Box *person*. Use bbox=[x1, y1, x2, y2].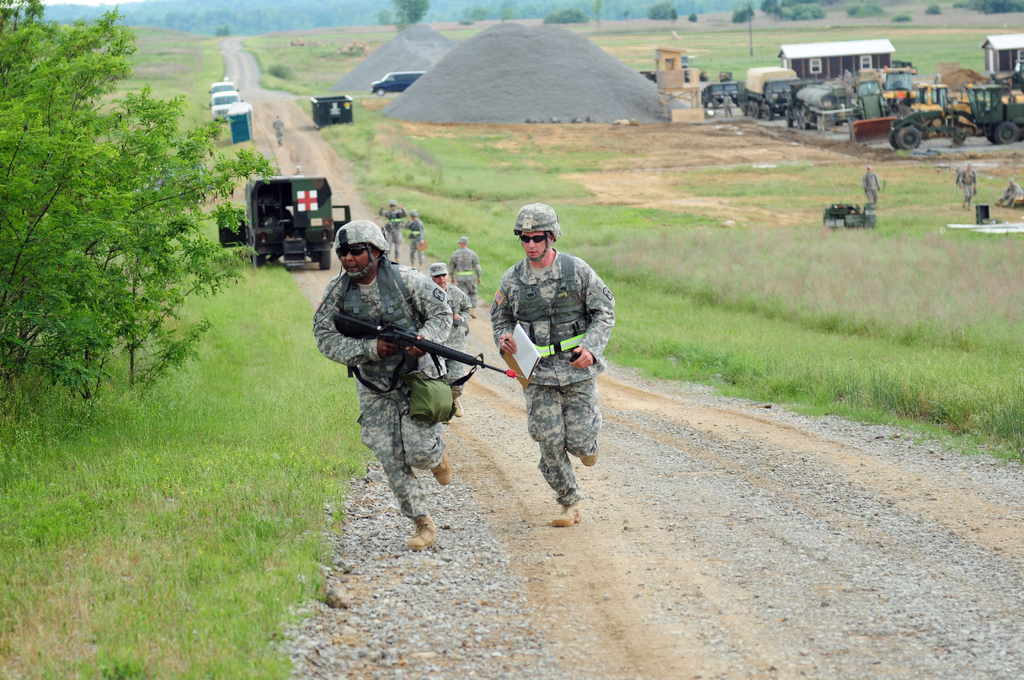
bbox=[956, 158, 979, 213].
